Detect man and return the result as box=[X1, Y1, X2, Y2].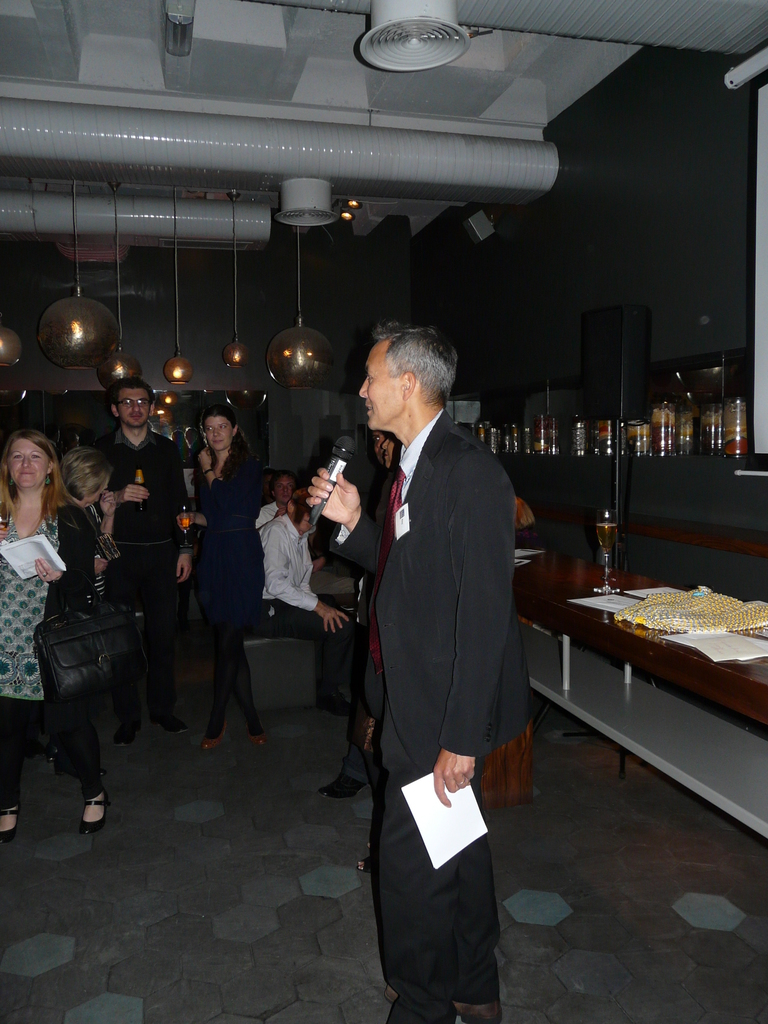
box=[95, 377, 193, 755].
